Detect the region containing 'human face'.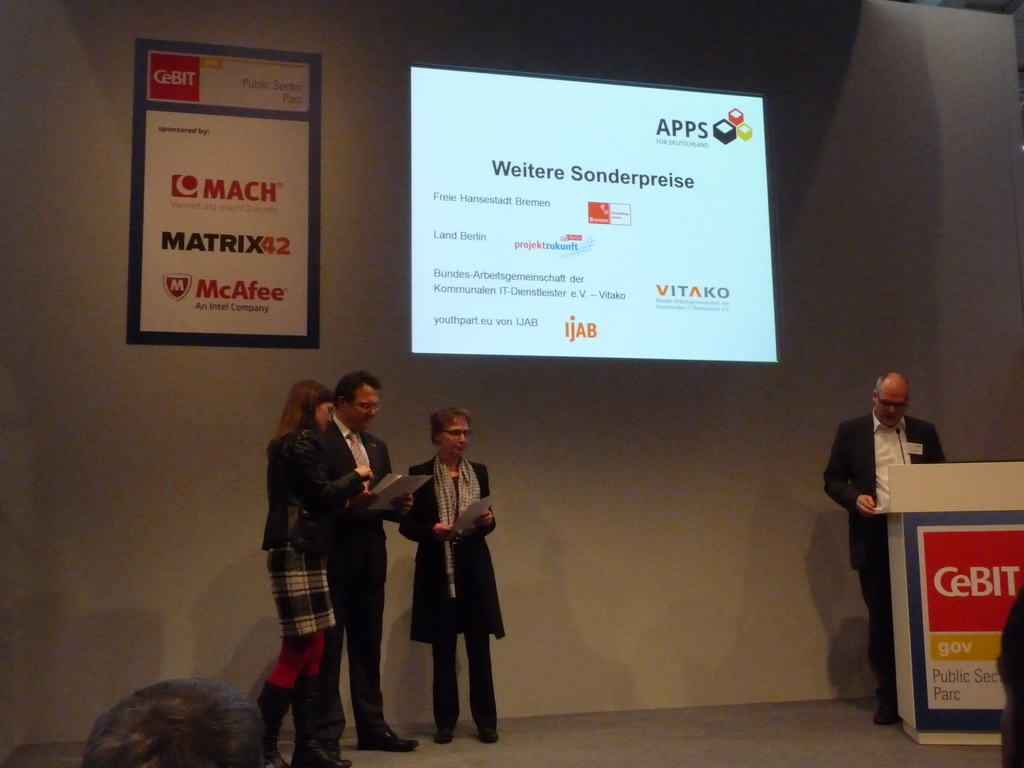
313, 399, 338, 431.
